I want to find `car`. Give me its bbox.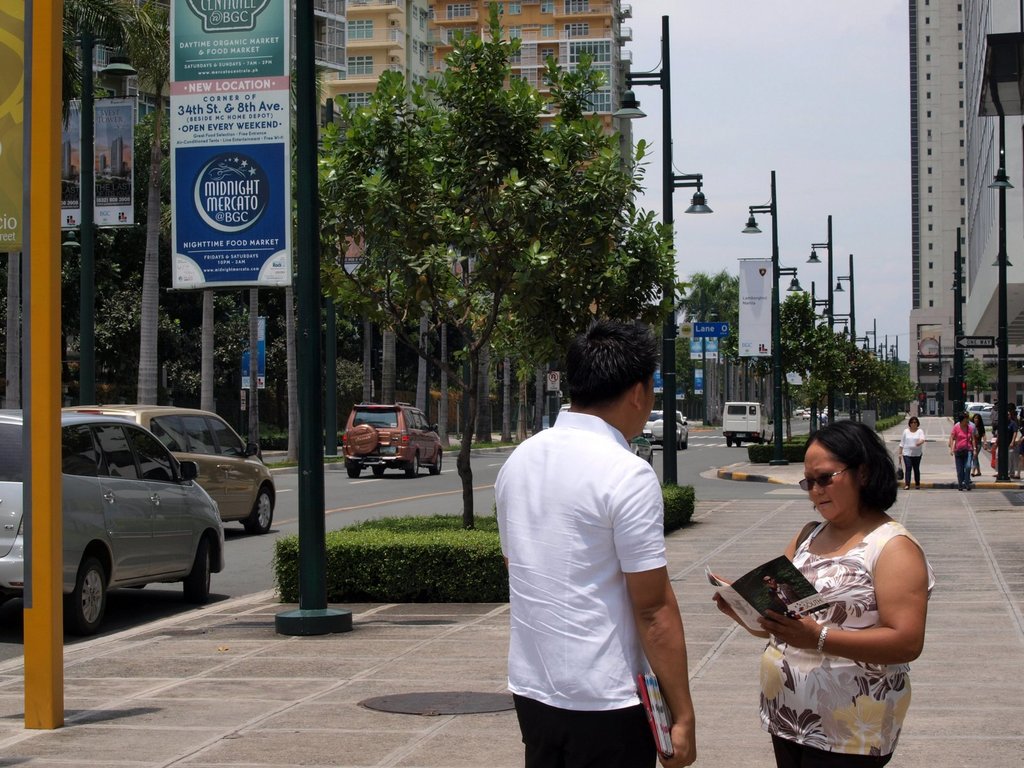
x1=341 y1=402 x2=443 y2=479.
